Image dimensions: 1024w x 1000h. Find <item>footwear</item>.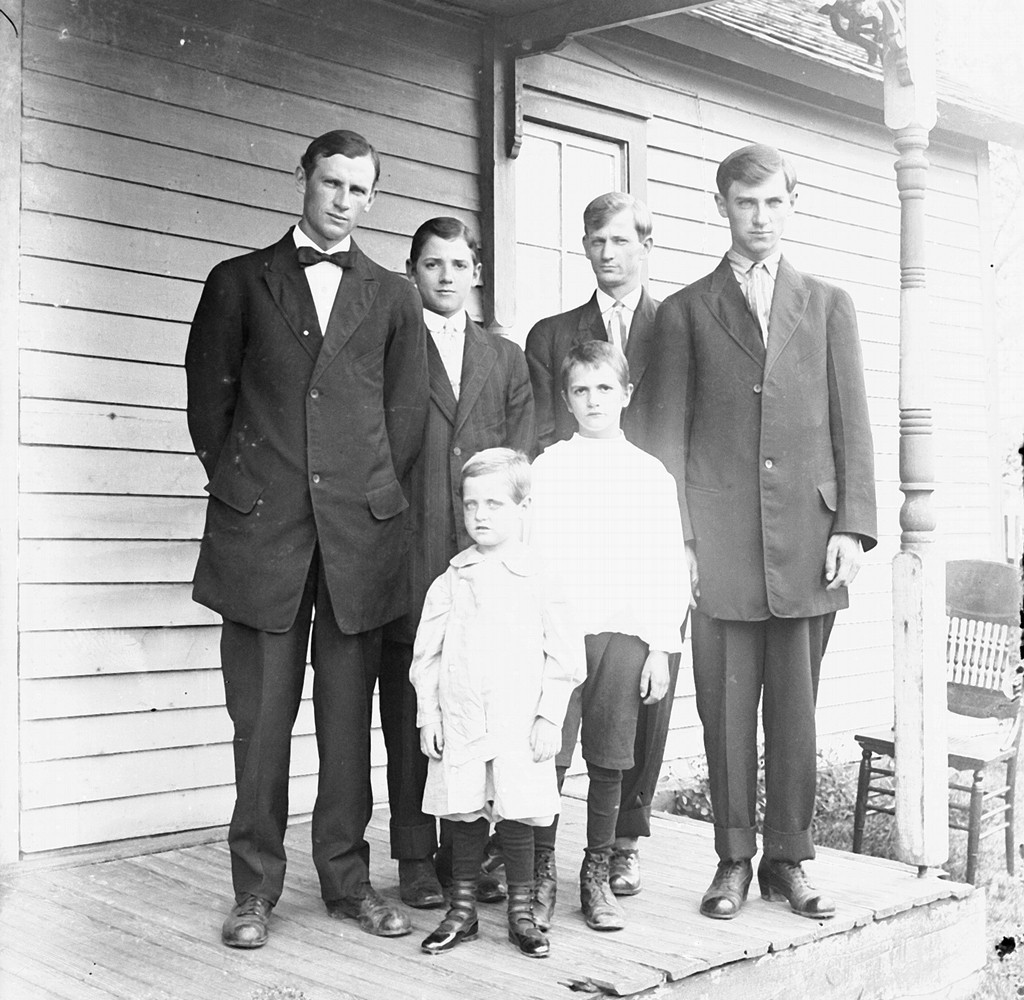
<bbox>401, 857, 446, 907</bbox>.
